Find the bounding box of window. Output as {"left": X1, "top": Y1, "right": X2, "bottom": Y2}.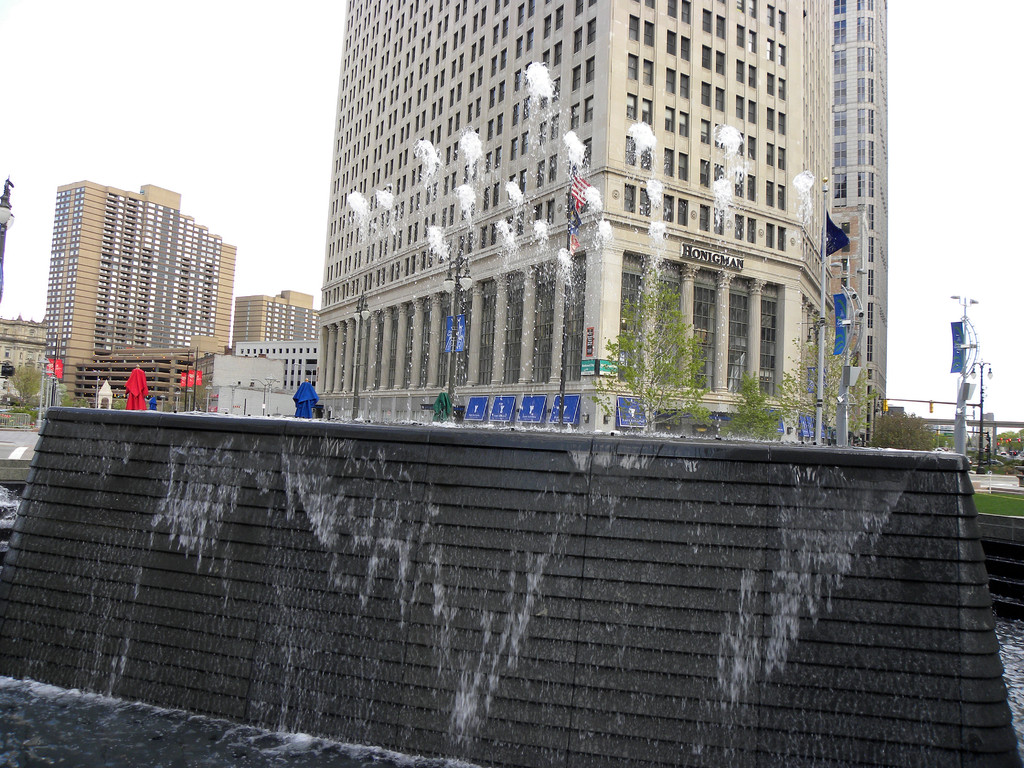
{"left": 676, "top": 108, "right": 691, "bottom": 138}.
